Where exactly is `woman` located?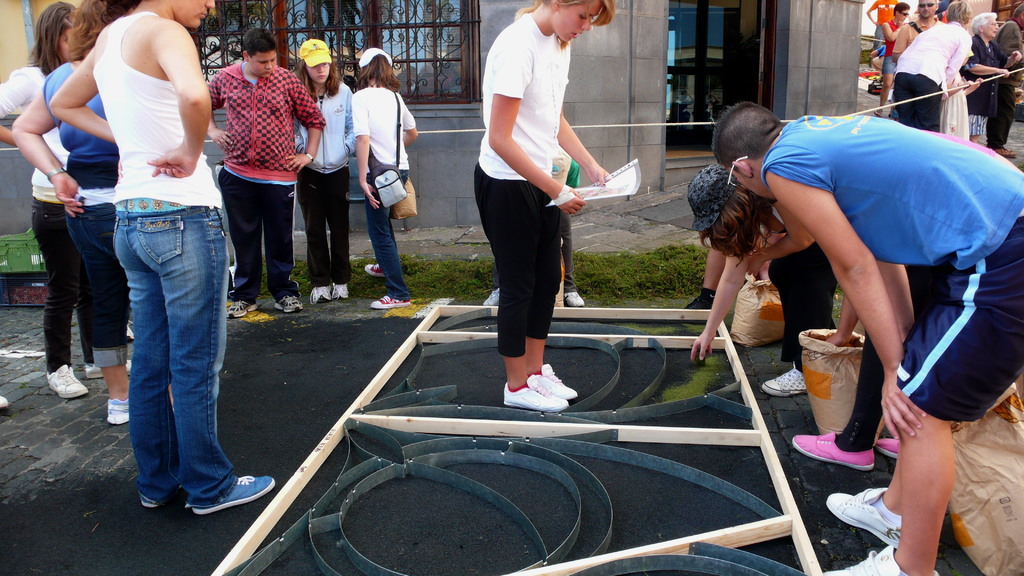
Its bounding box is region(349, 46, 419, 310).
